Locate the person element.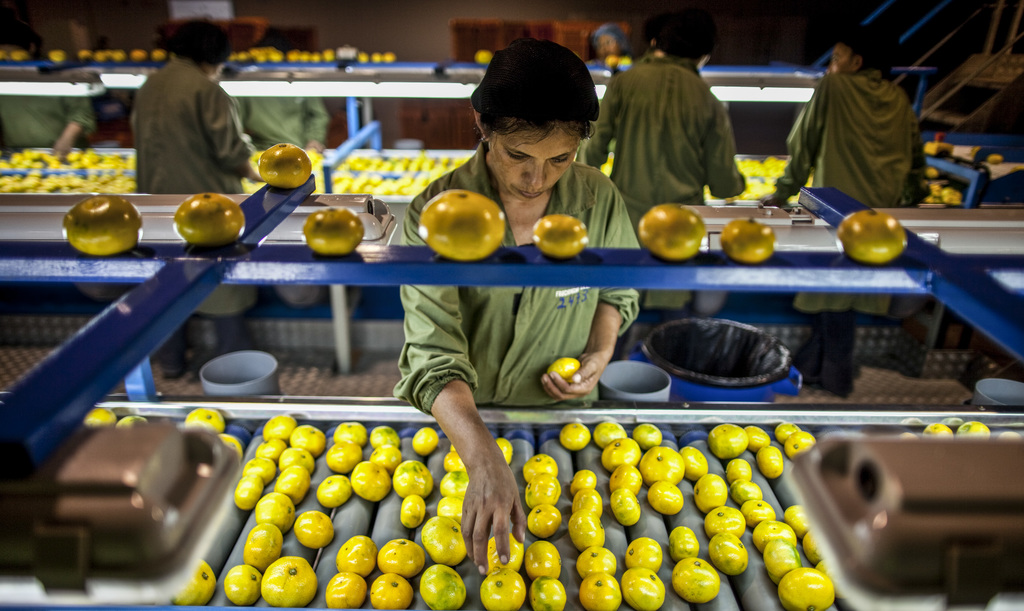
Element bbox: <bbox>0, 29, 92, 155</bbox>.
